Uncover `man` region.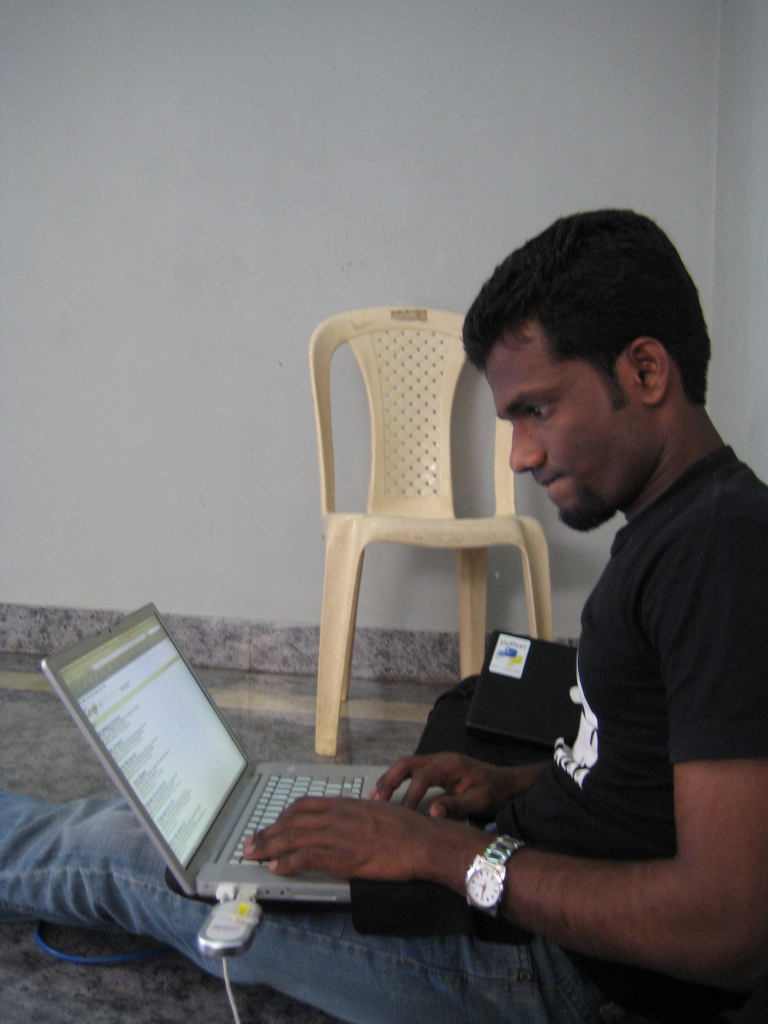
Uncovered: [0, 212, 765, 1023].
